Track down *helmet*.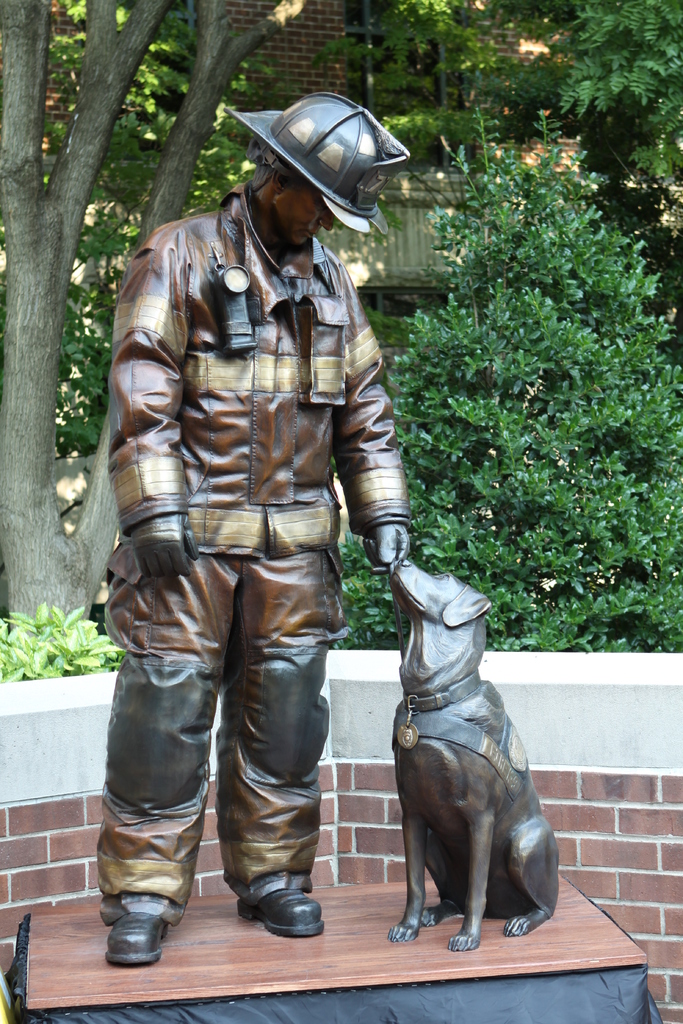
Tracked to x1=228, y1=89, x2=402, y2=248.
